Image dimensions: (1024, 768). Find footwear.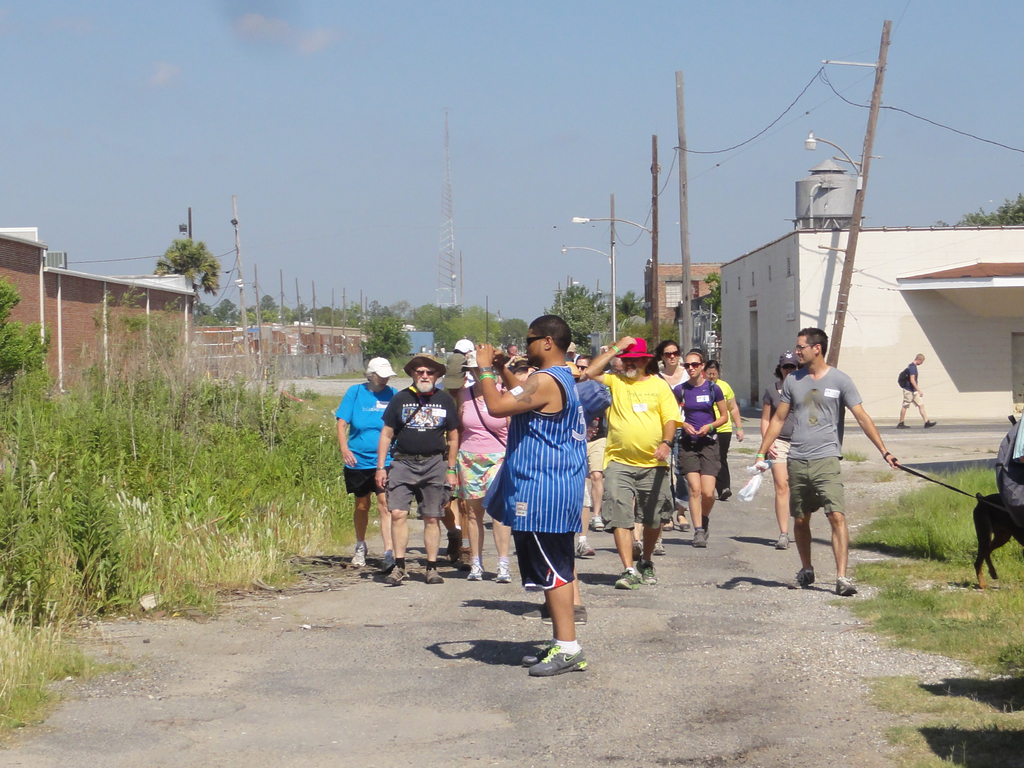
(left=700, top=515, right=715, bottom=543).
